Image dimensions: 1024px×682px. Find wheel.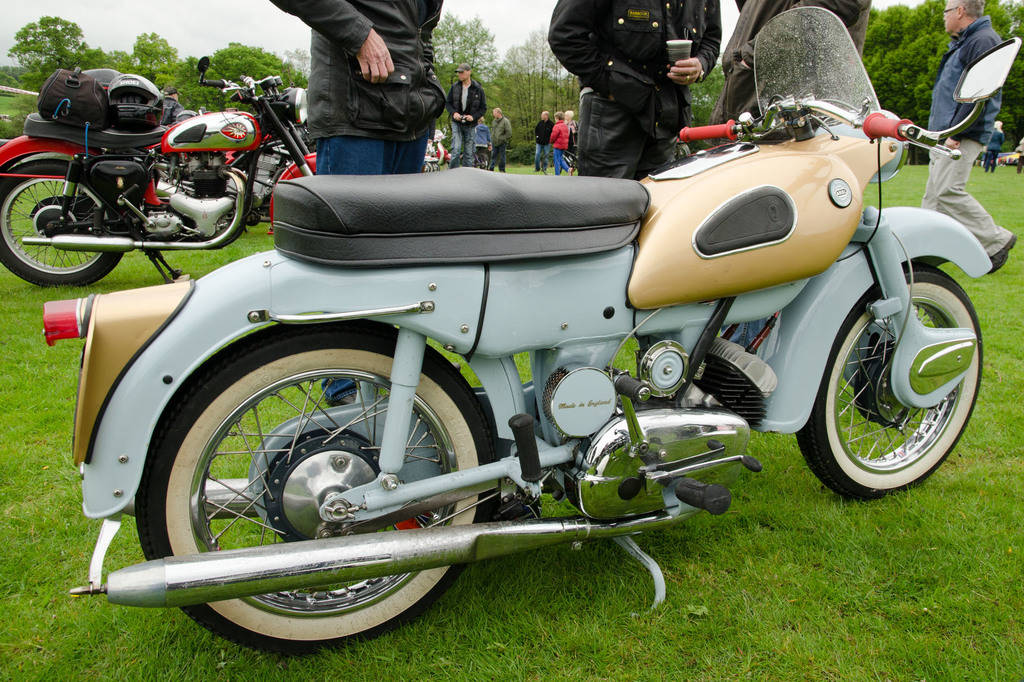
region(134, 320, 493, 658).
